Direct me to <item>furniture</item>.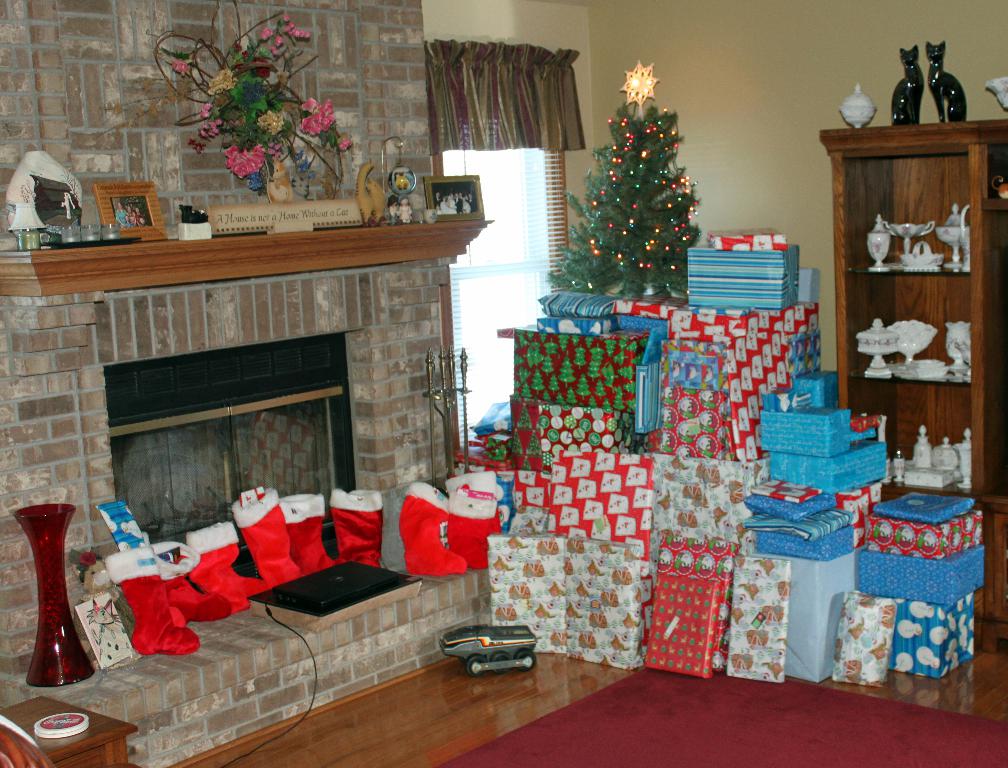
Direction: bbox=[815, 126, 1007, 618].
